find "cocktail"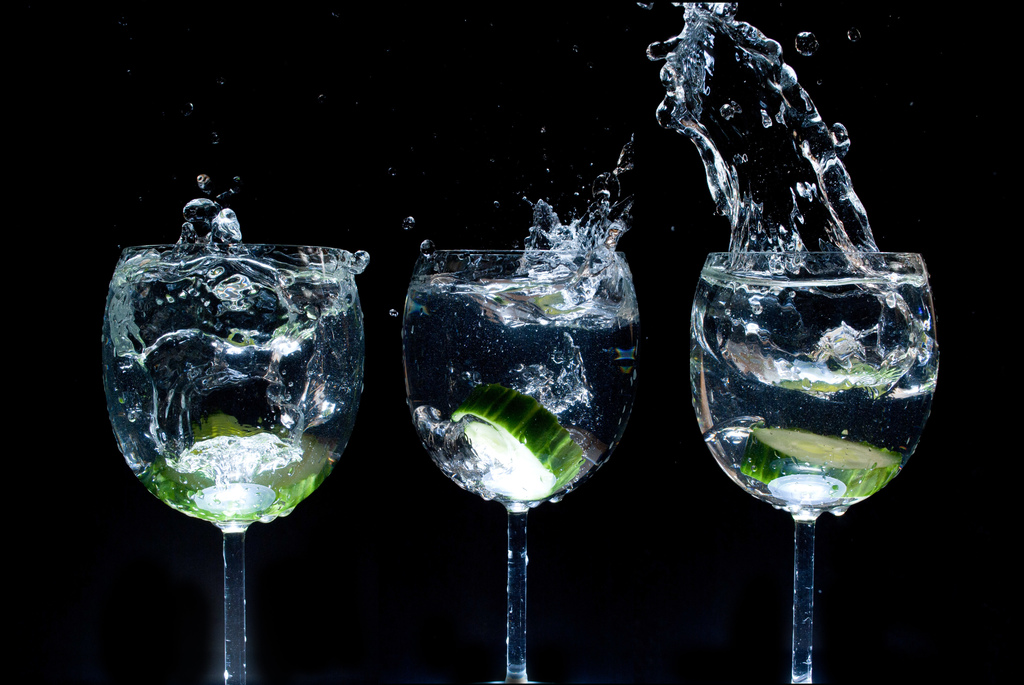
pyautogui.locateOnScreen(389, 125, 644, 684)
